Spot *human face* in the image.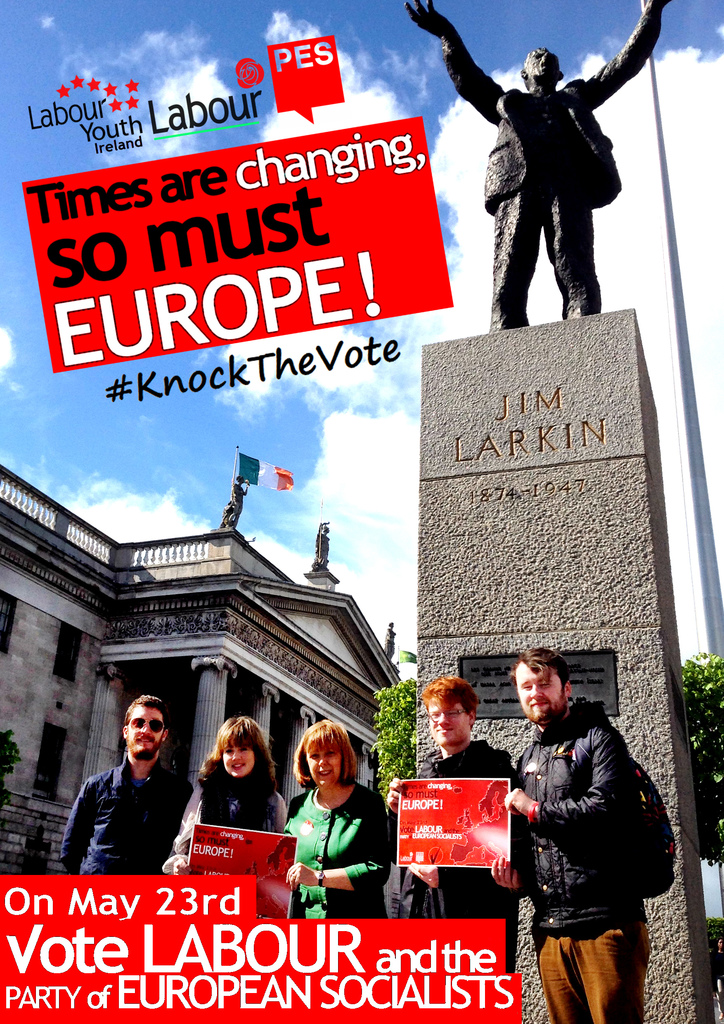
*human face* found at (430, 700, 470, 751).
